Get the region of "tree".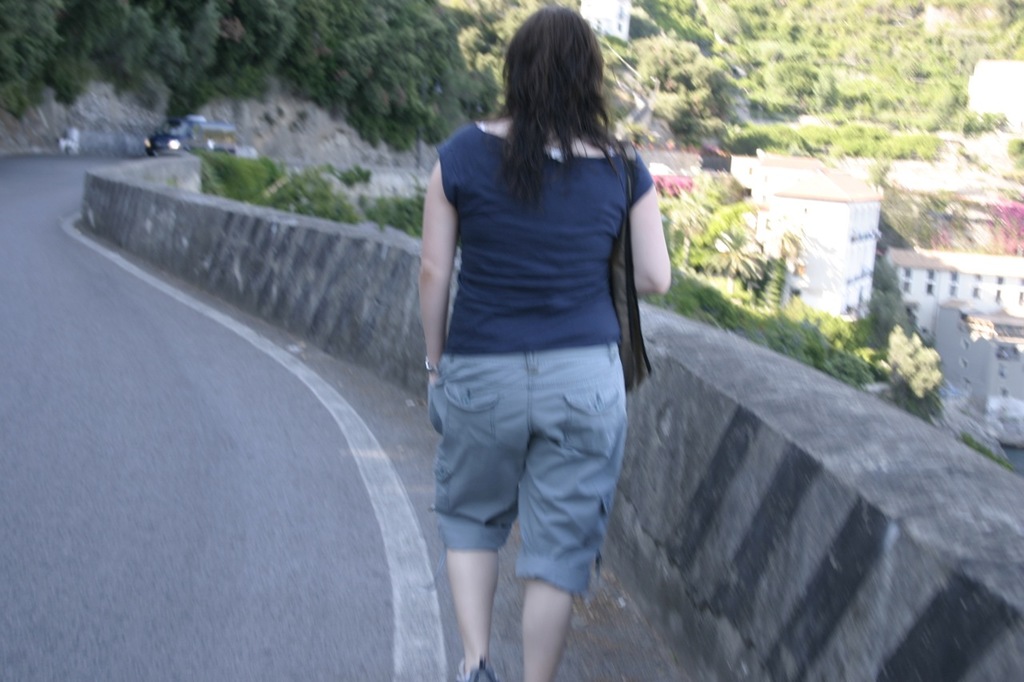
[left=874, top=317, right=942, bottom=429].
